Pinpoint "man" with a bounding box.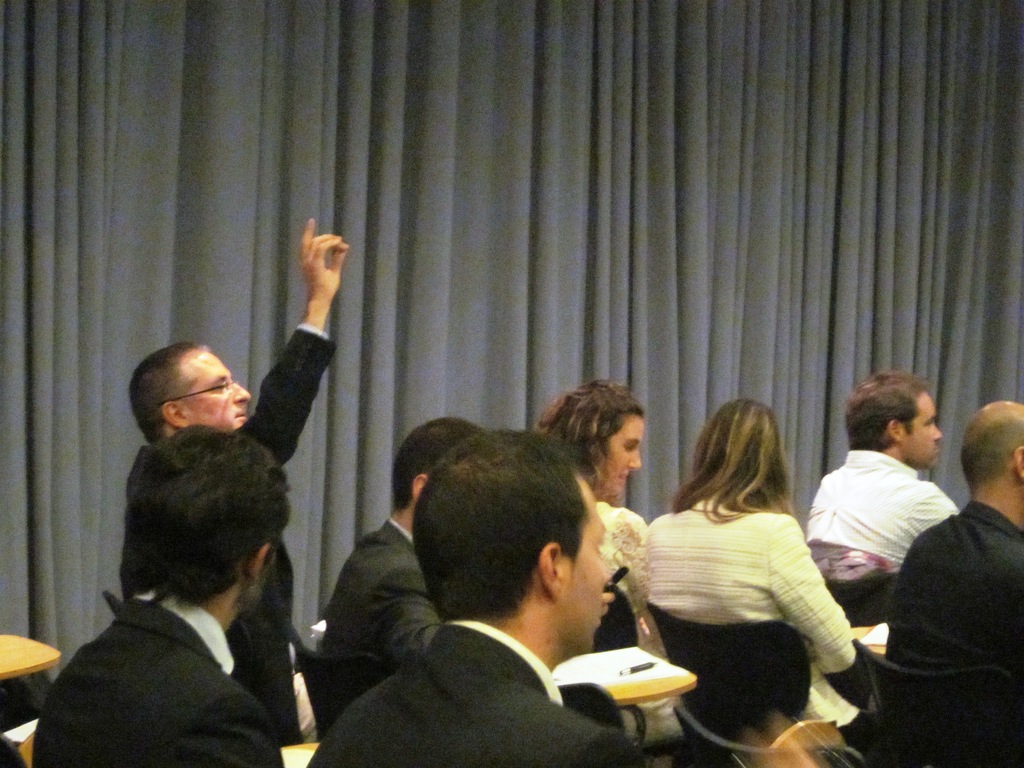
[left=300, top=420, right=669, bottom=767].
